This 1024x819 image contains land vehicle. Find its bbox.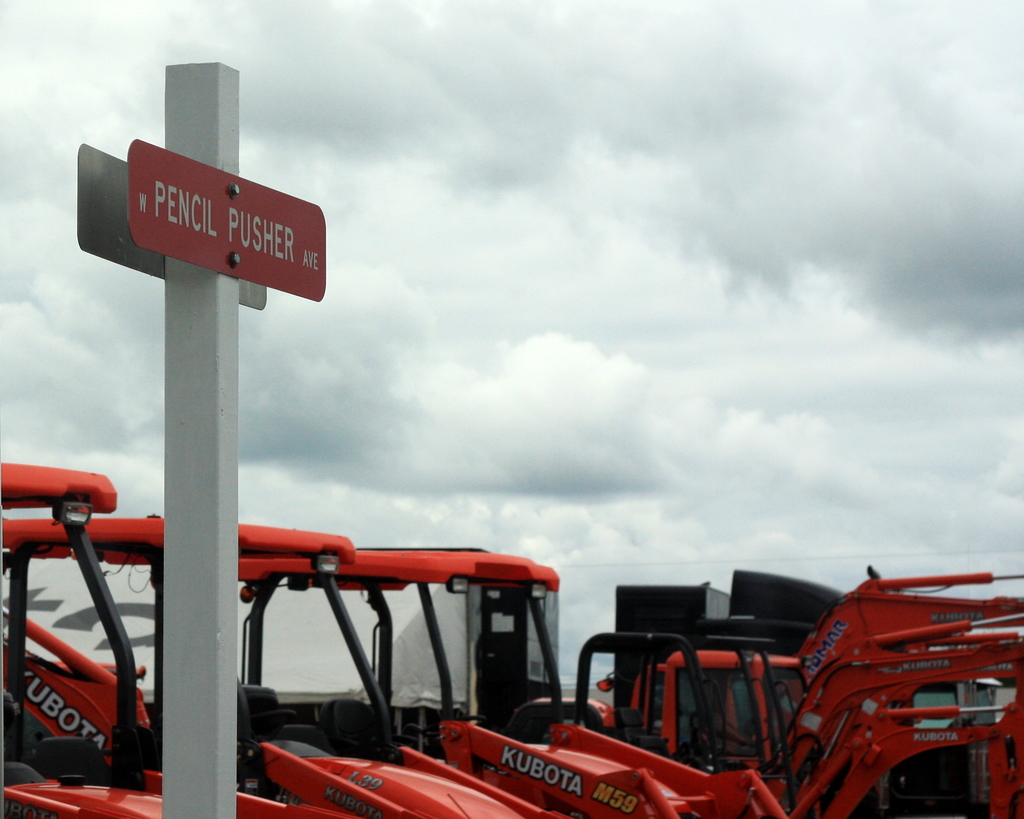
(0,527,565,818).
